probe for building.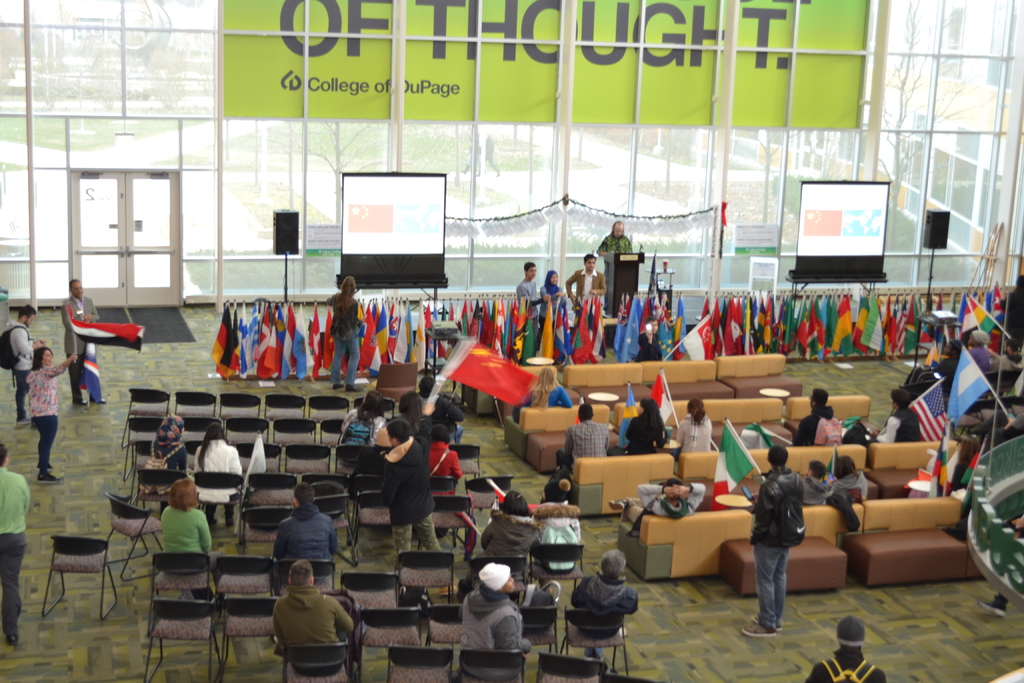
Probe result: x1=1 y1=0 x2=1023 y2=682.
